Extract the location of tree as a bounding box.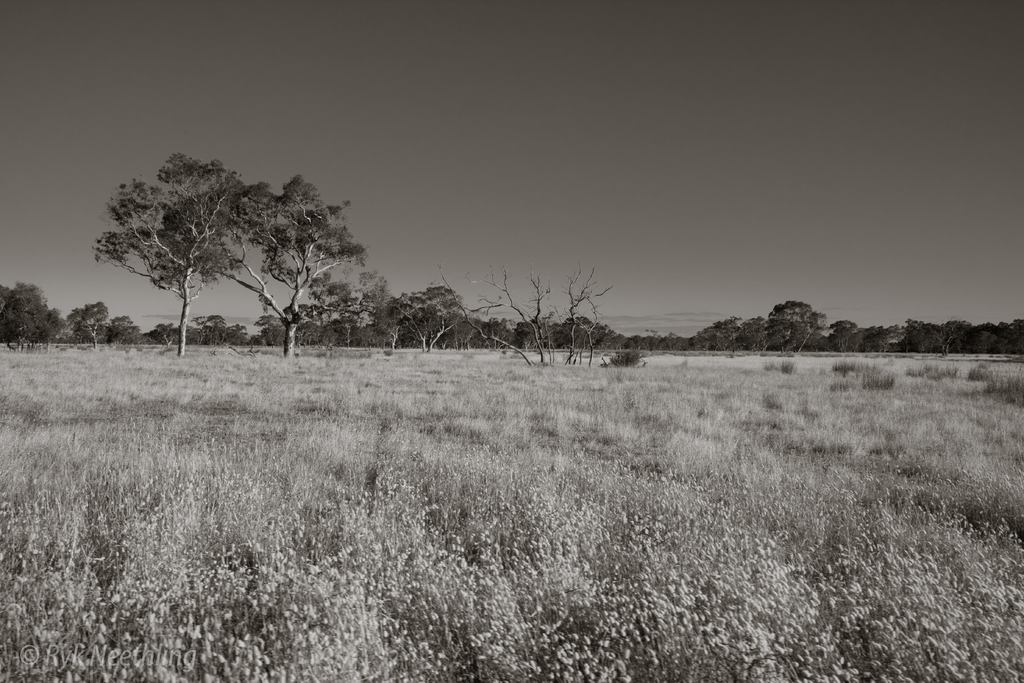
BBox(616, 324, 643, 352).
